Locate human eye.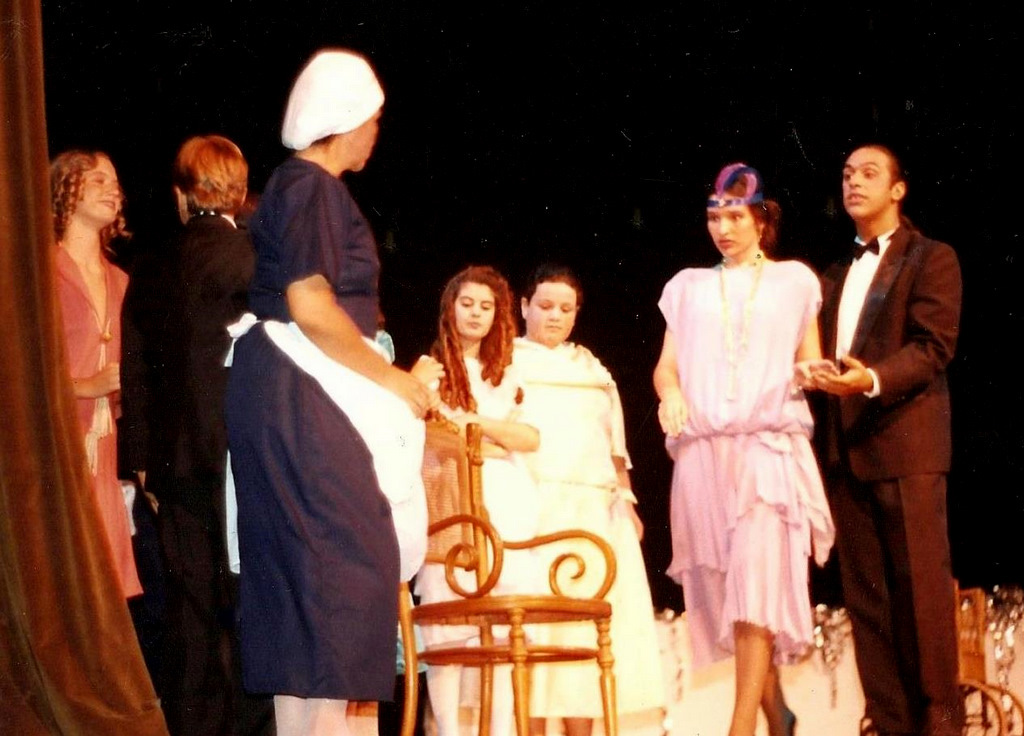
Bounding box: detection(94, 176, 109, 188).
